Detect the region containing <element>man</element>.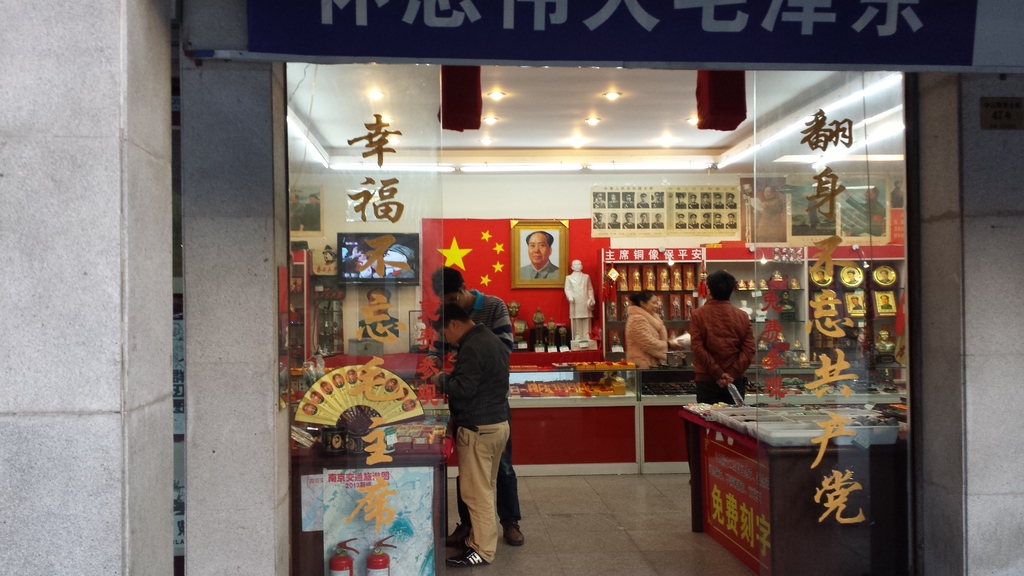
<bbox>689, 213, 700, 230</bbox>.
